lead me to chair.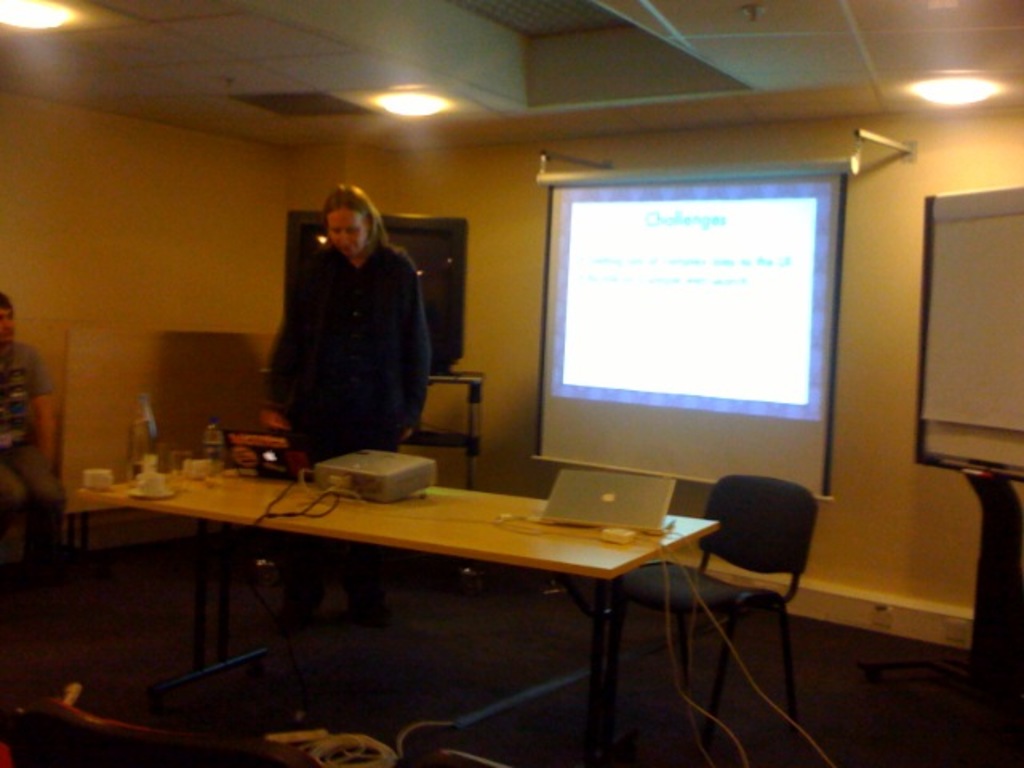
Lead to (x1=962, y1=470, x2=1022, y2=723).
